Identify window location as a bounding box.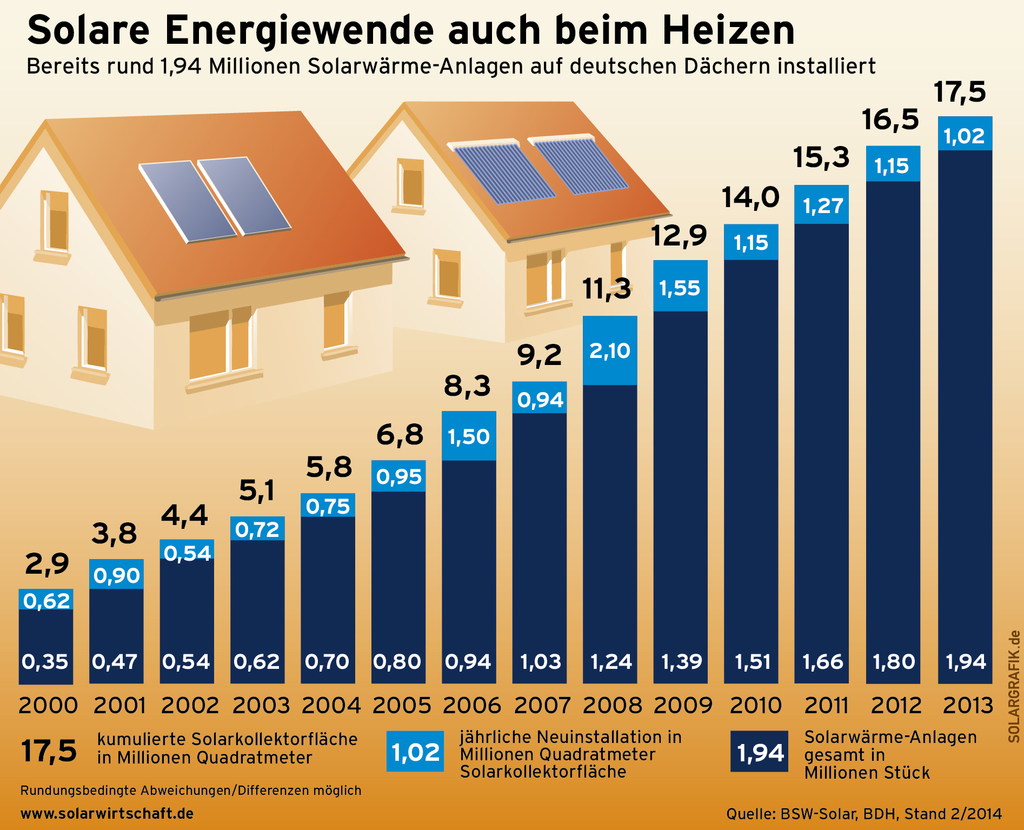
(182,303,252,390).
